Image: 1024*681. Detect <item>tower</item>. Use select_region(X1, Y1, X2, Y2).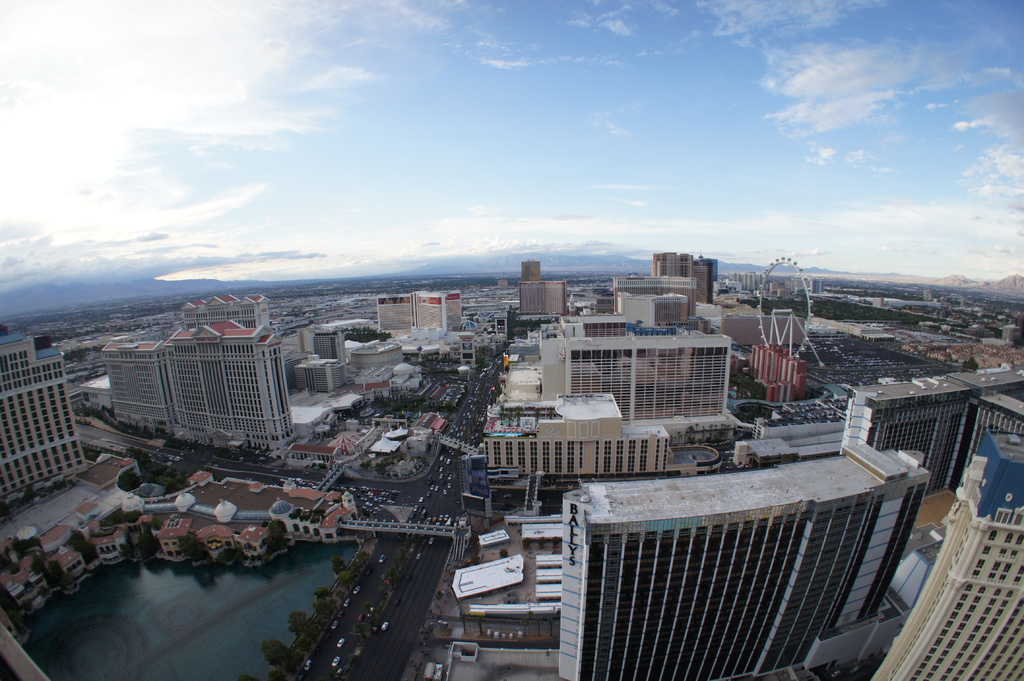
select_region(101, 337, 184, 440).
